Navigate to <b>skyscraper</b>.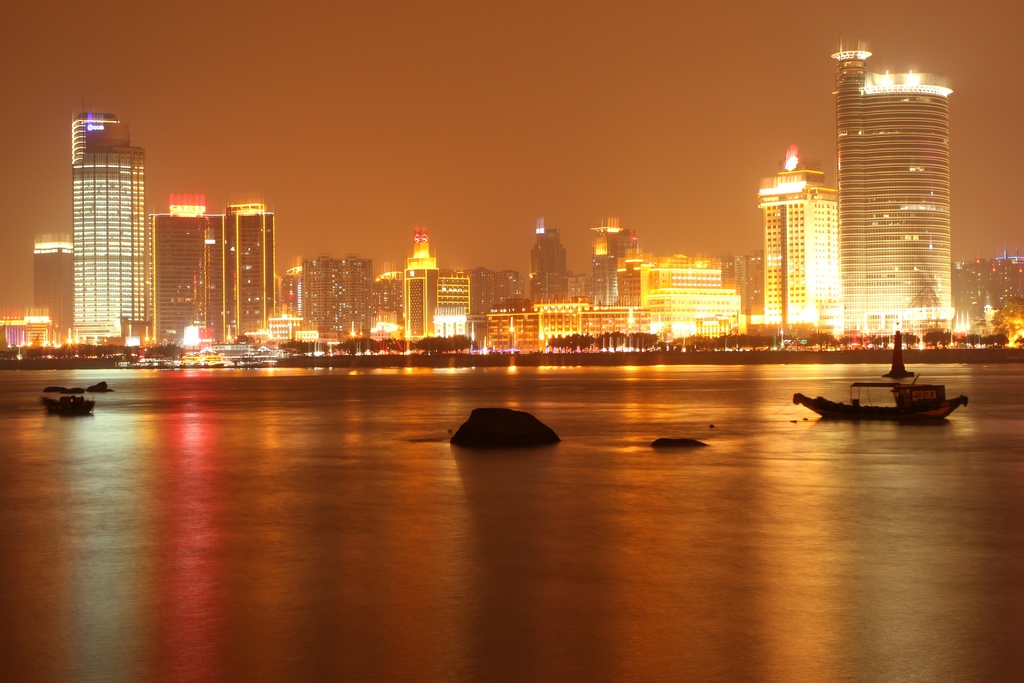
Navigation target: {"x1": 749, "y1": 149, "x2": 840, "y2": 342}.
